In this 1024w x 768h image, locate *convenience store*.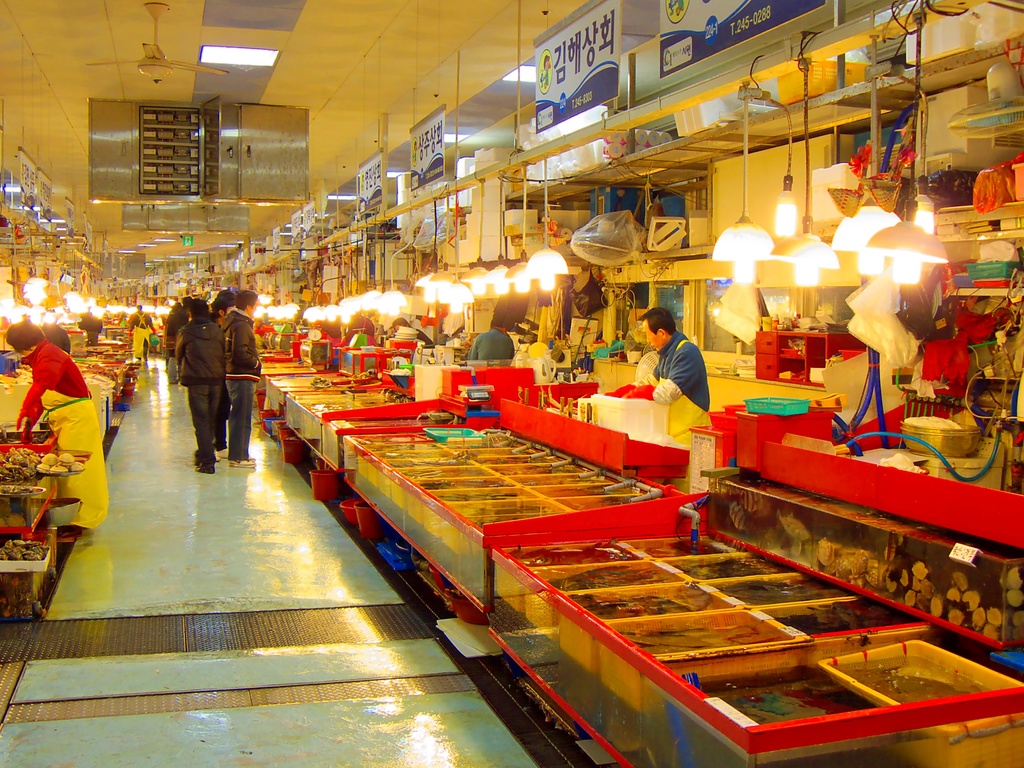
Bounding box: [x1=0, y1=0, x2=1021, y2=734].
